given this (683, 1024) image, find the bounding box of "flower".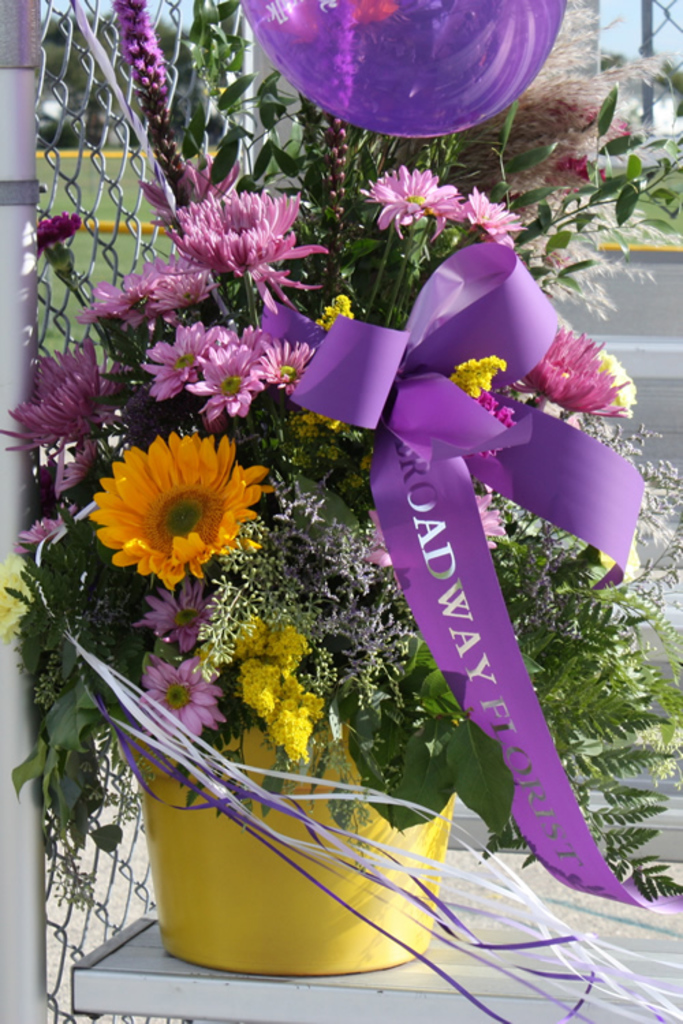
rect(127, 247, 213, 299).
